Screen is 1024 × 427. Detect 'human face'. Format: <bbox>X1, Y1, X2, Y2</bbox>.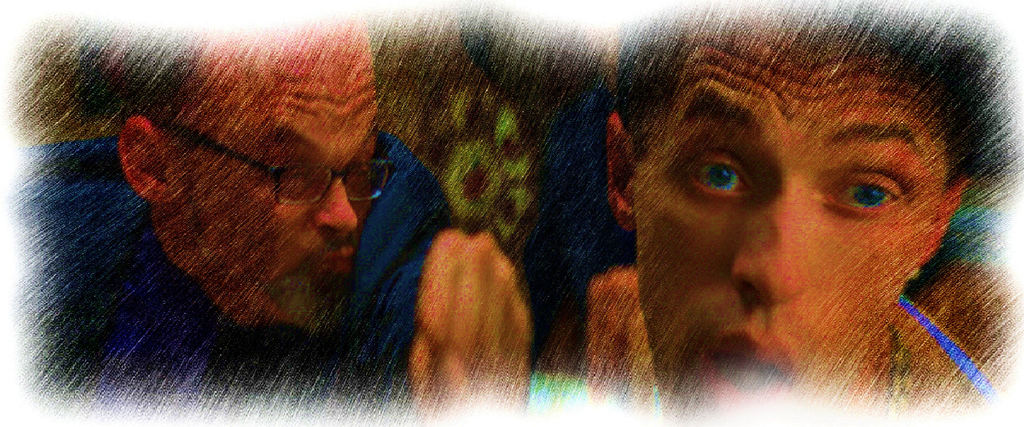
<bbox>628, 40, 955, 421</bbox>.
